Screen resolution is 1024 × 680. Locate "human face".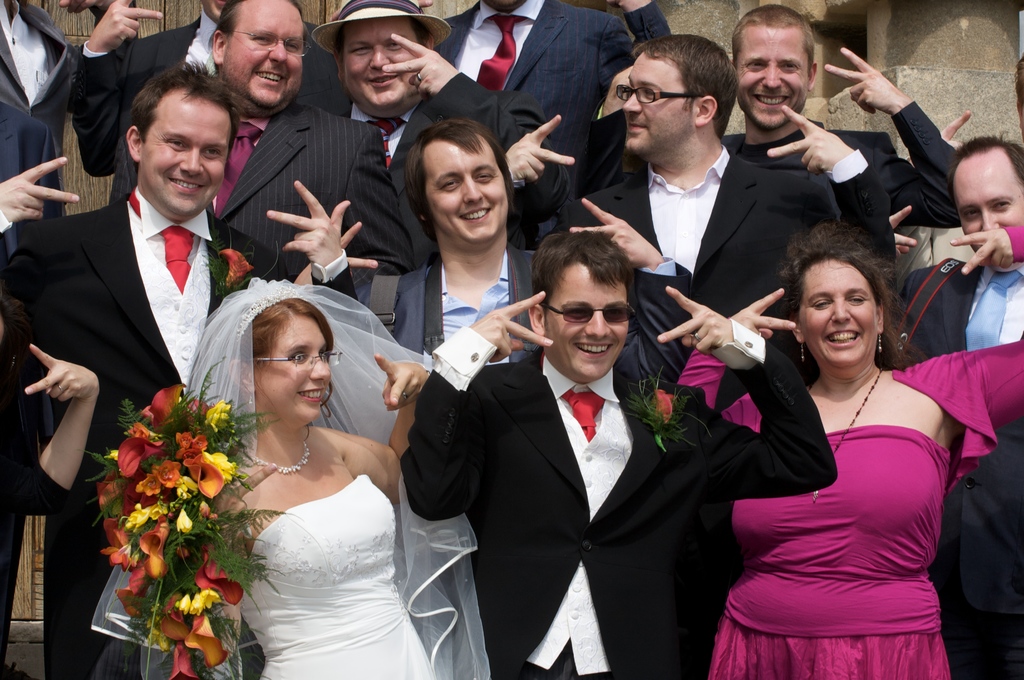
[255, 319, 332, 417].
